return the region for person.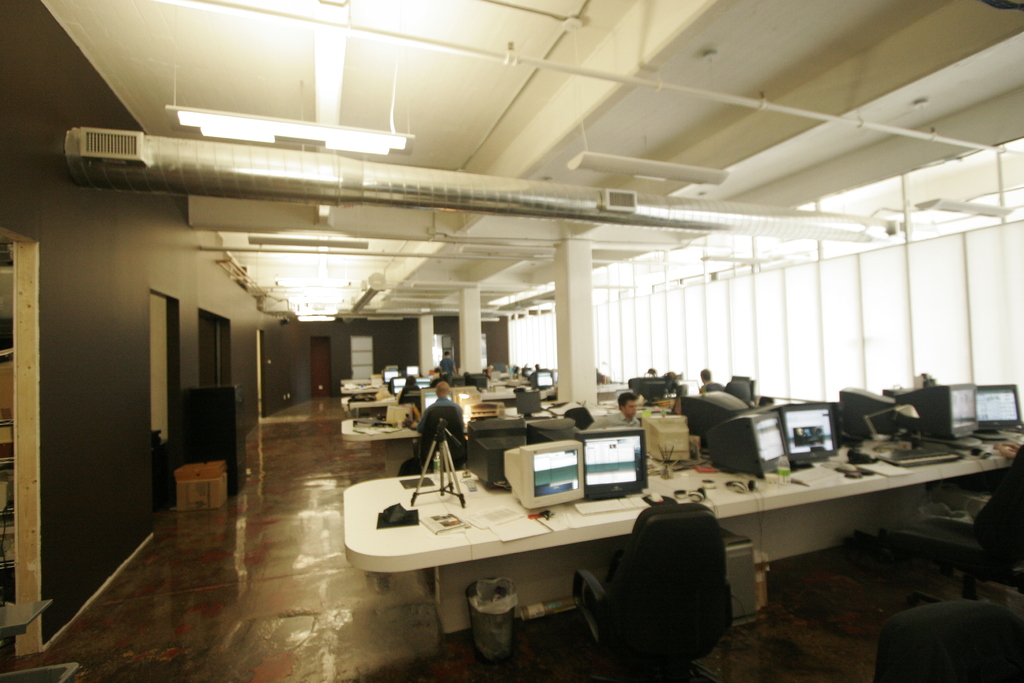
{"left": 587, "top": 391, "right": 639, "bottom": 429}.
